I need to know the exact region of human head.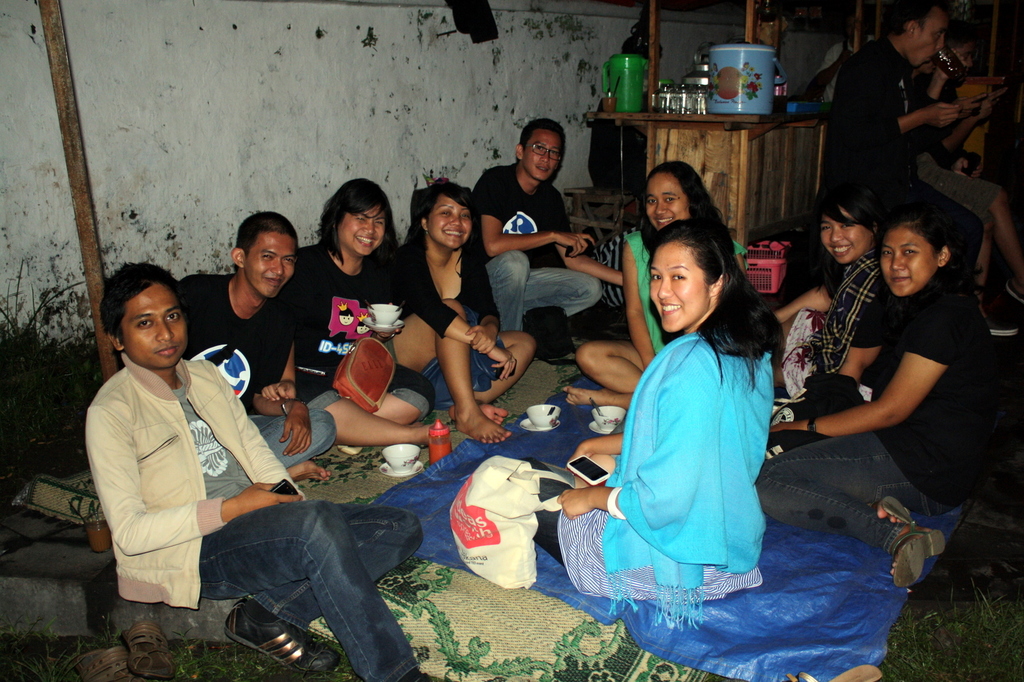
Region: (left=650, top=238, right=725, bottom=323).
